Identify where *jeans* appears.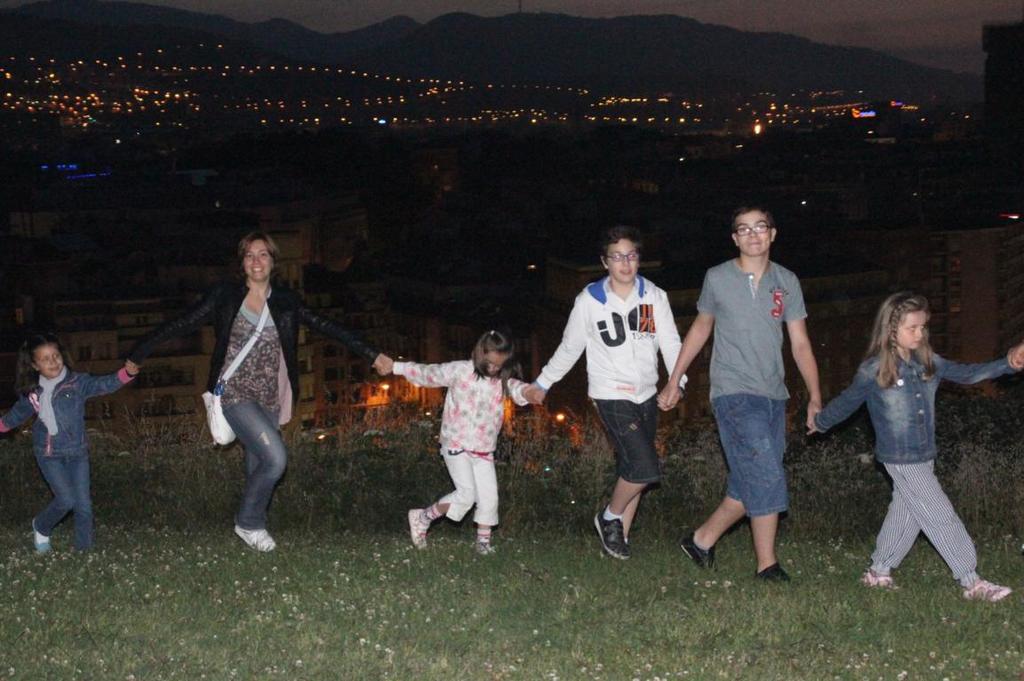
Appears at x1=217, y1=387, x2=293, y2=525.
